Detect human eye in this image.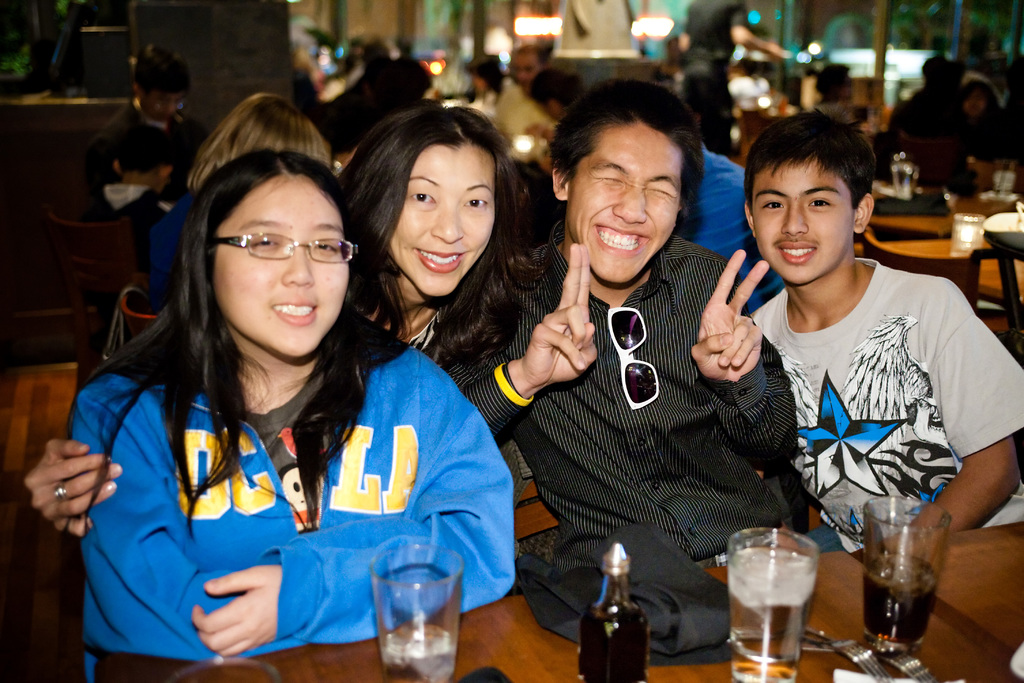
Detection: 590:168:623:190.
